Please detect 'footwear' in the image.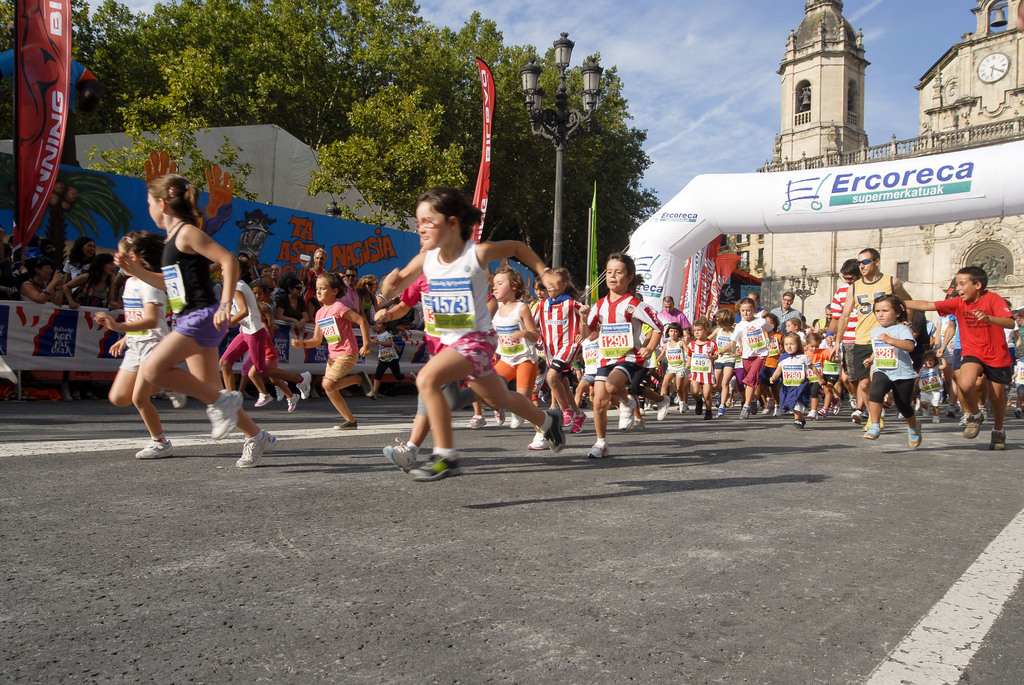
(left=410, top=452, right=461, bottom=483).
